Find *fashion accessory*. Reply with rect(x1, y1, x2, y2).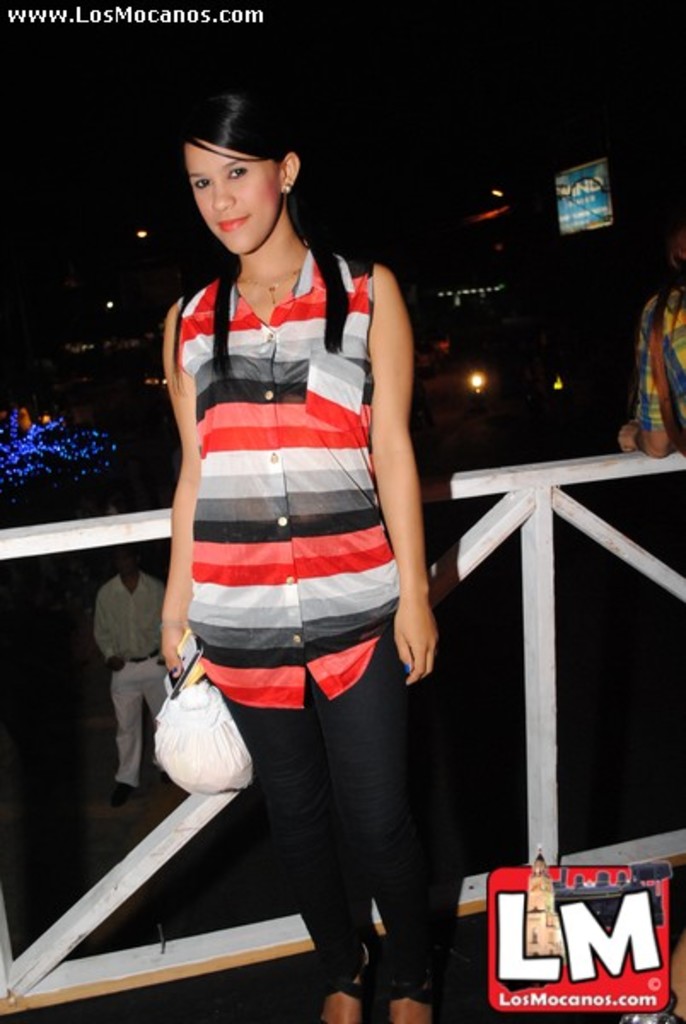
rect(130, 647, 160, 660).
